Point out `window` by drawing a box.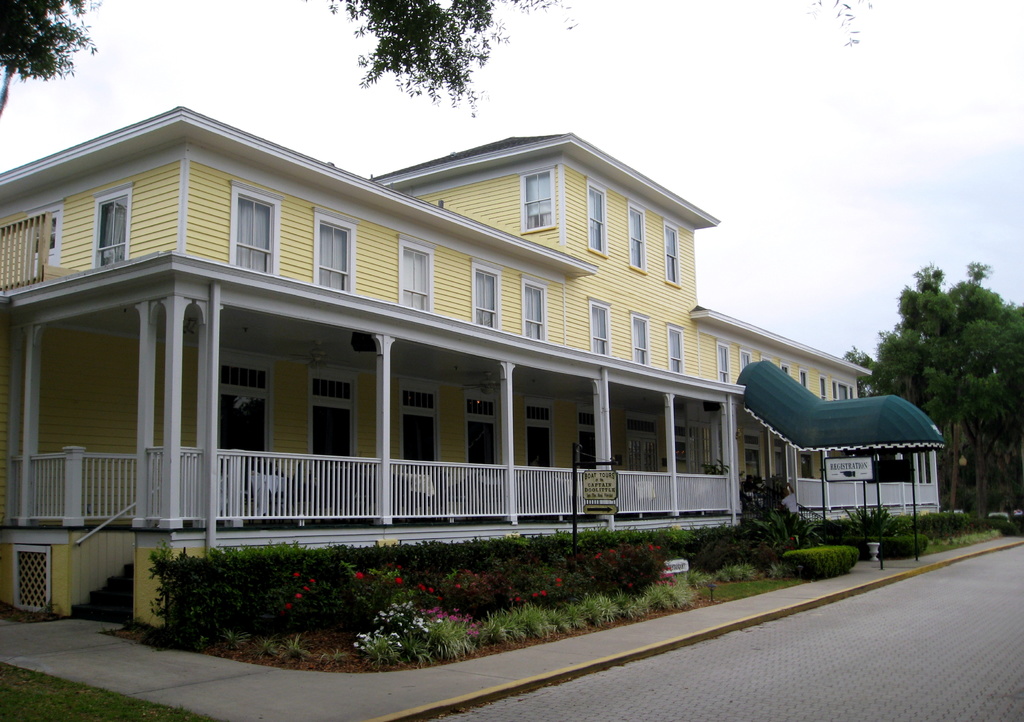
region(663, 221, 678, 283).
